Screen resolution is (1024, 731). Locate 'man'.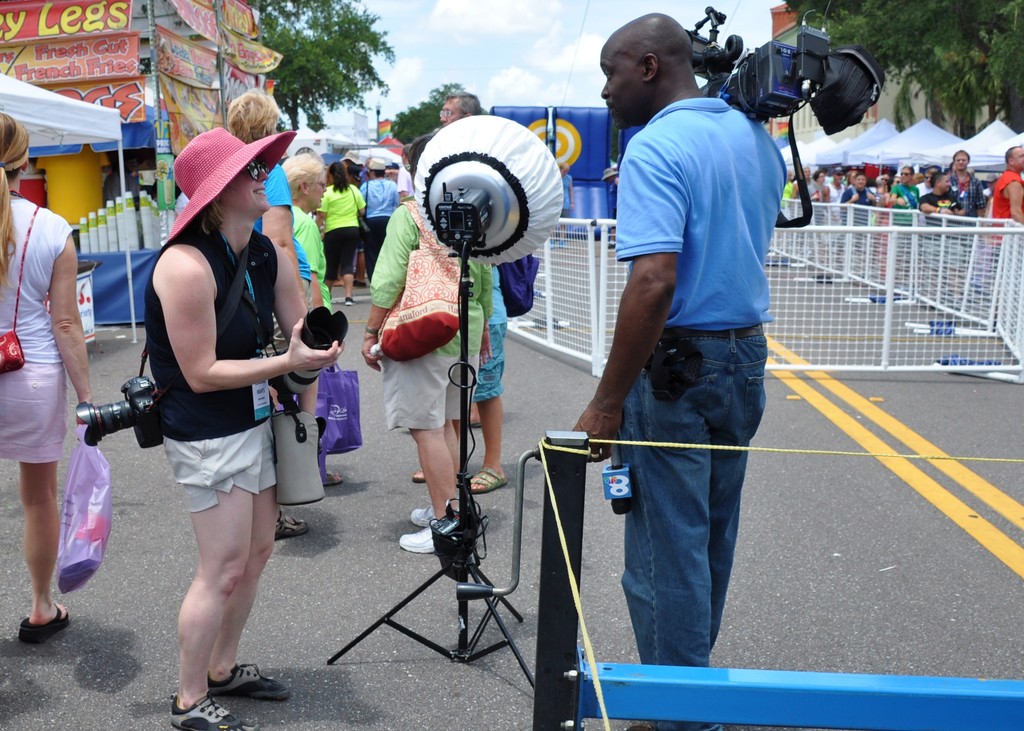
x1=589 y1=8 x2=809 y2=691.
